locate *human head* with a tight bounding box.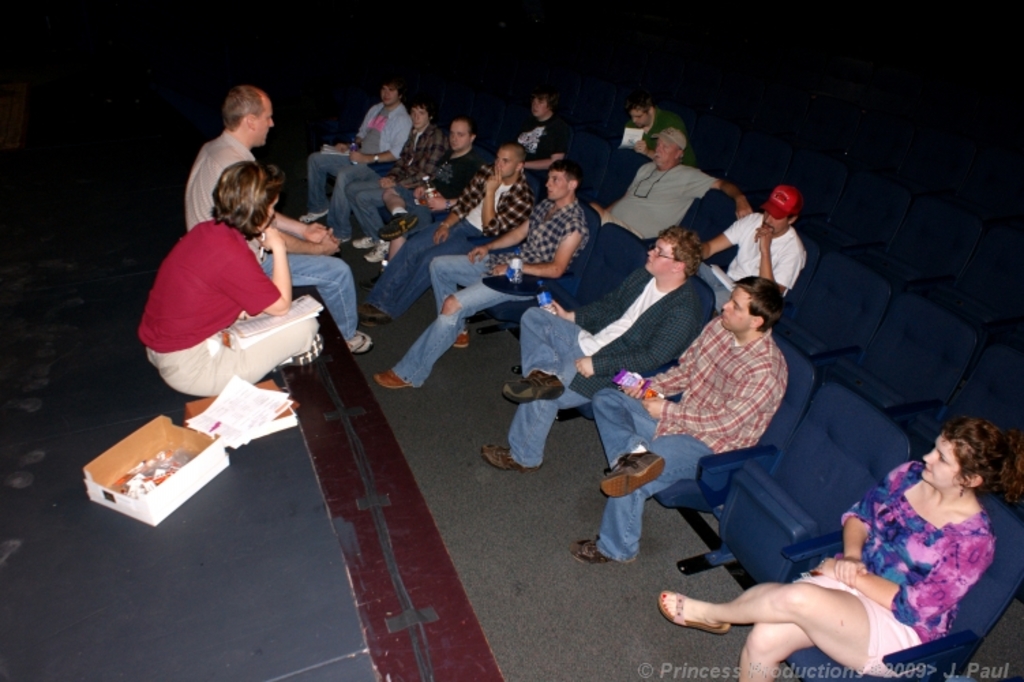
[645,220,706,281].
